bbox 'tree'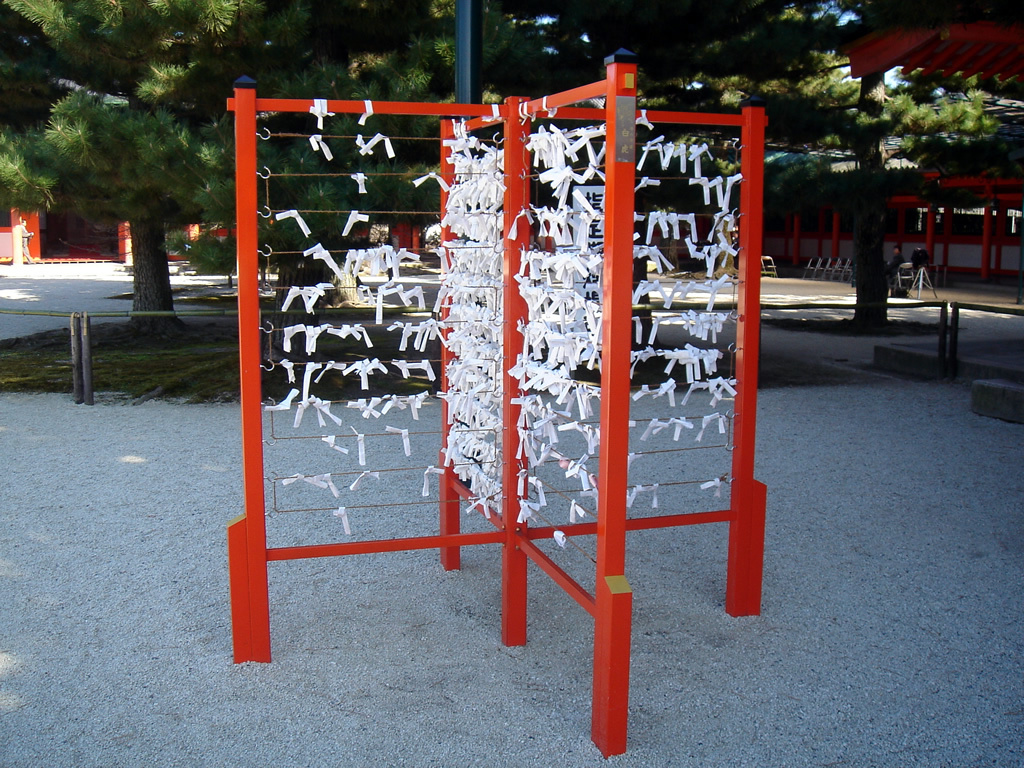
detection(472, 0, 787, 357)
